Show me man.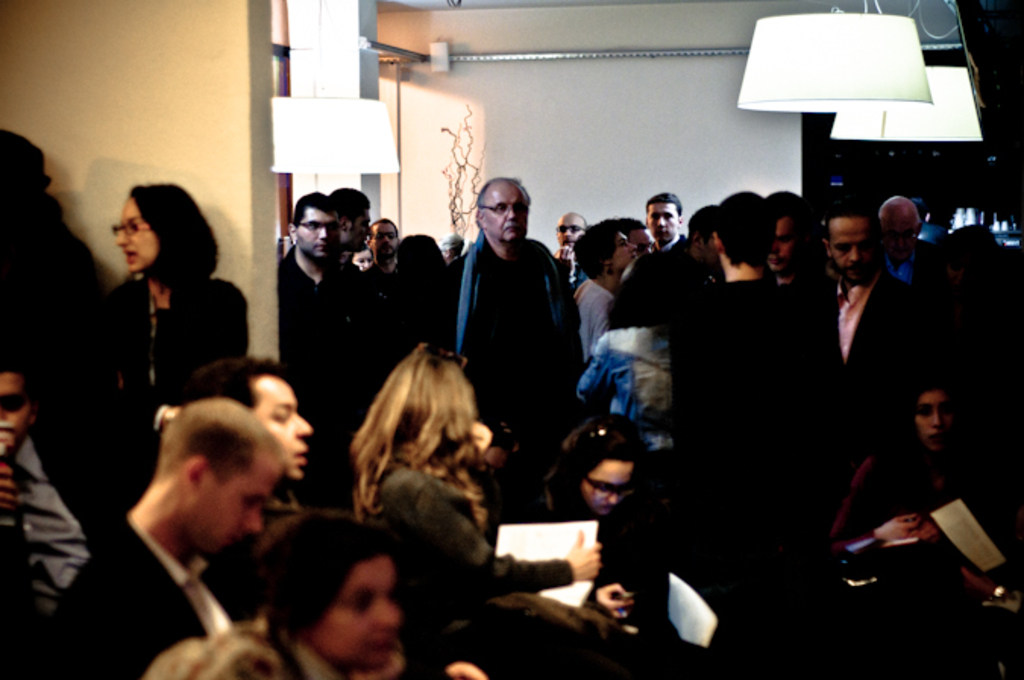
man is here: locate(275, 184, 367, 431).
